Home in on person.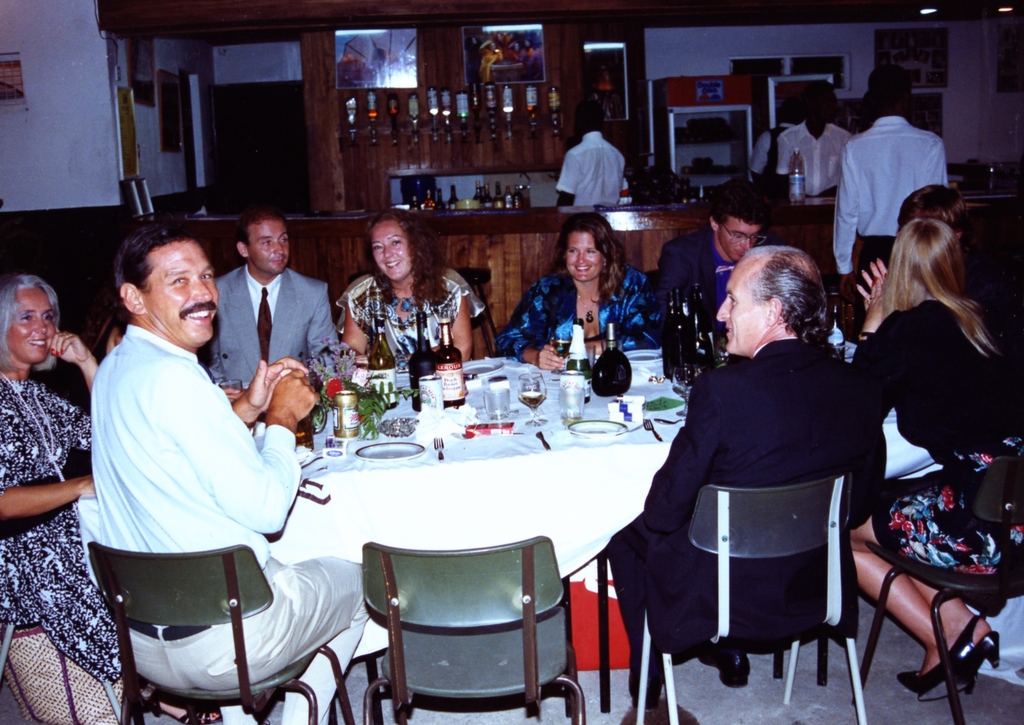
Homed in at box(836, 63, 951, 330).
